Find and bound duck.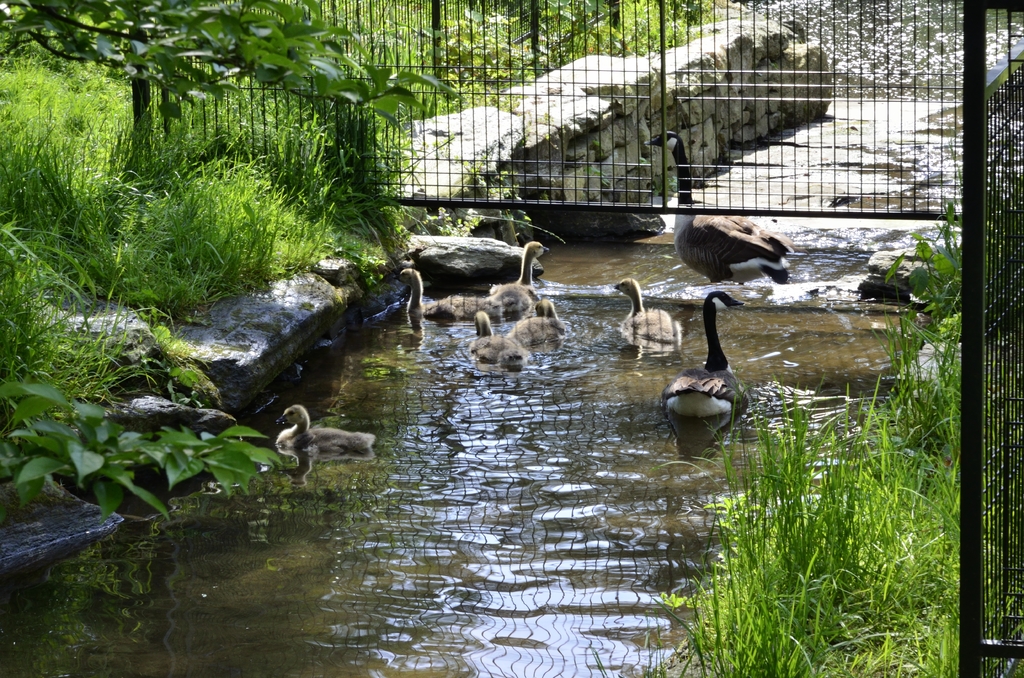
Bound: rect(467, 304, 530, 375).
